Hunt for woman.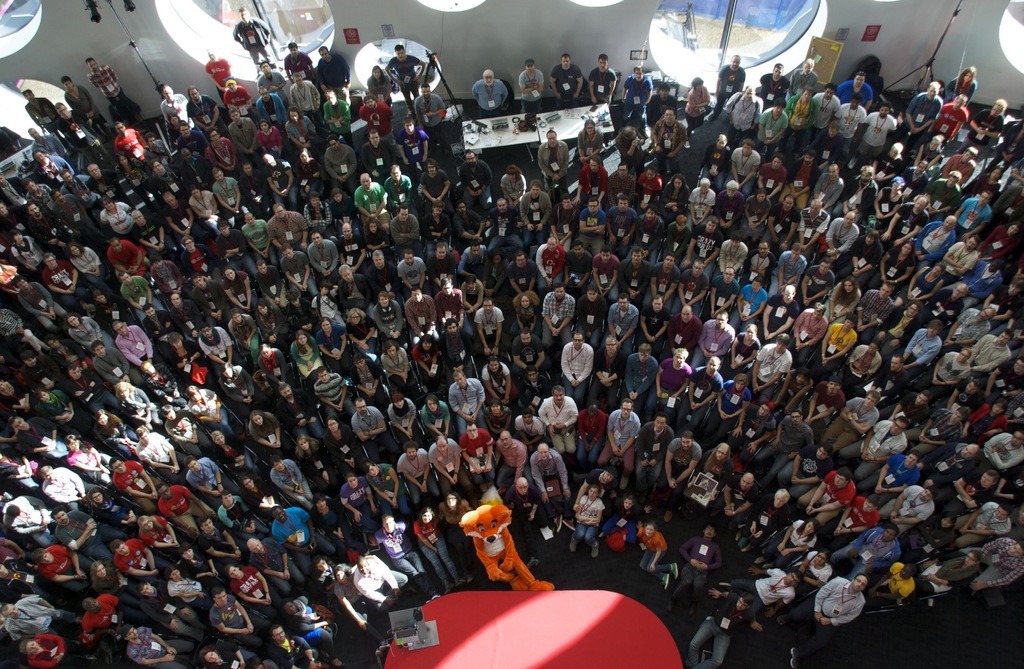
Hunted down at 224:267:260:324.
